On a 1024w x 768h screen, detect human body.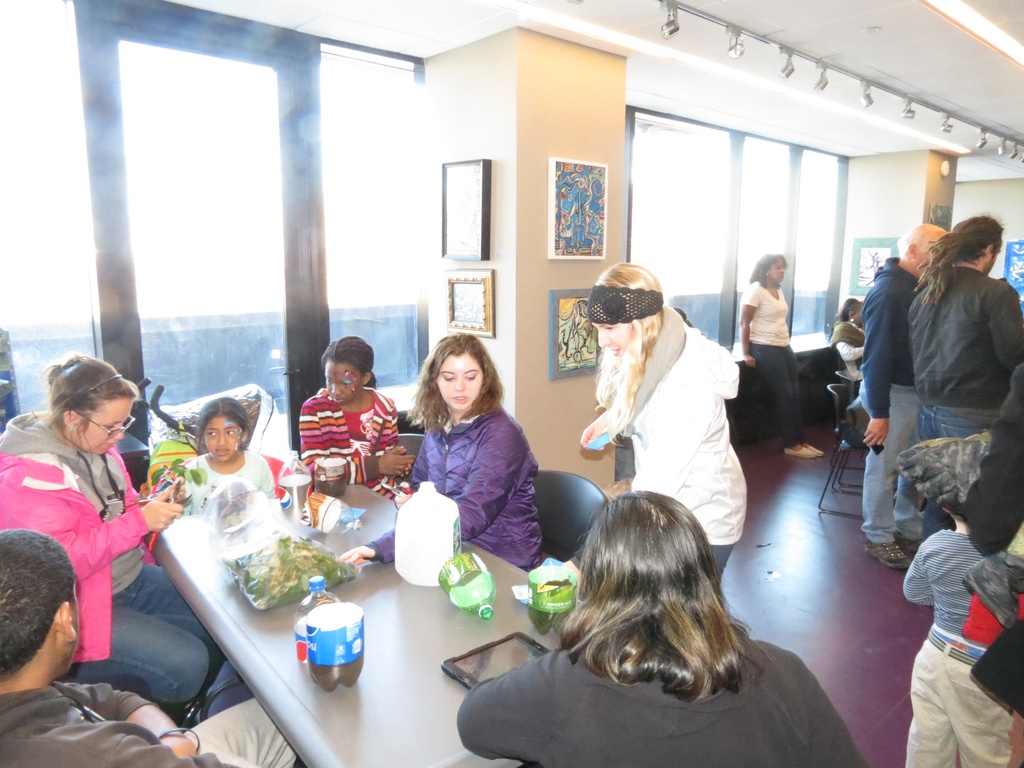
(left=0, top=529, right=307, bottom=767).
